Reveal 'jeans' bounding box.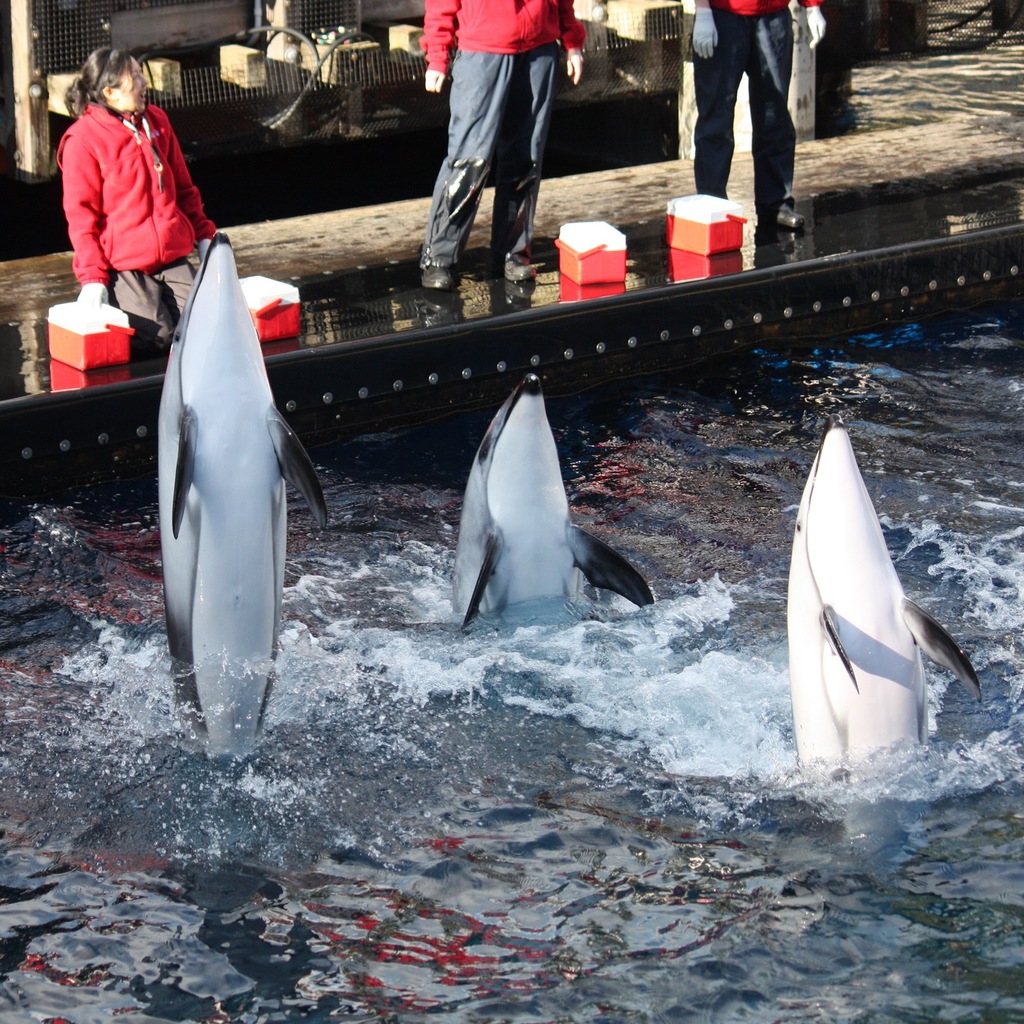
Revealed: bbox=[418, 45, 558, 262].
